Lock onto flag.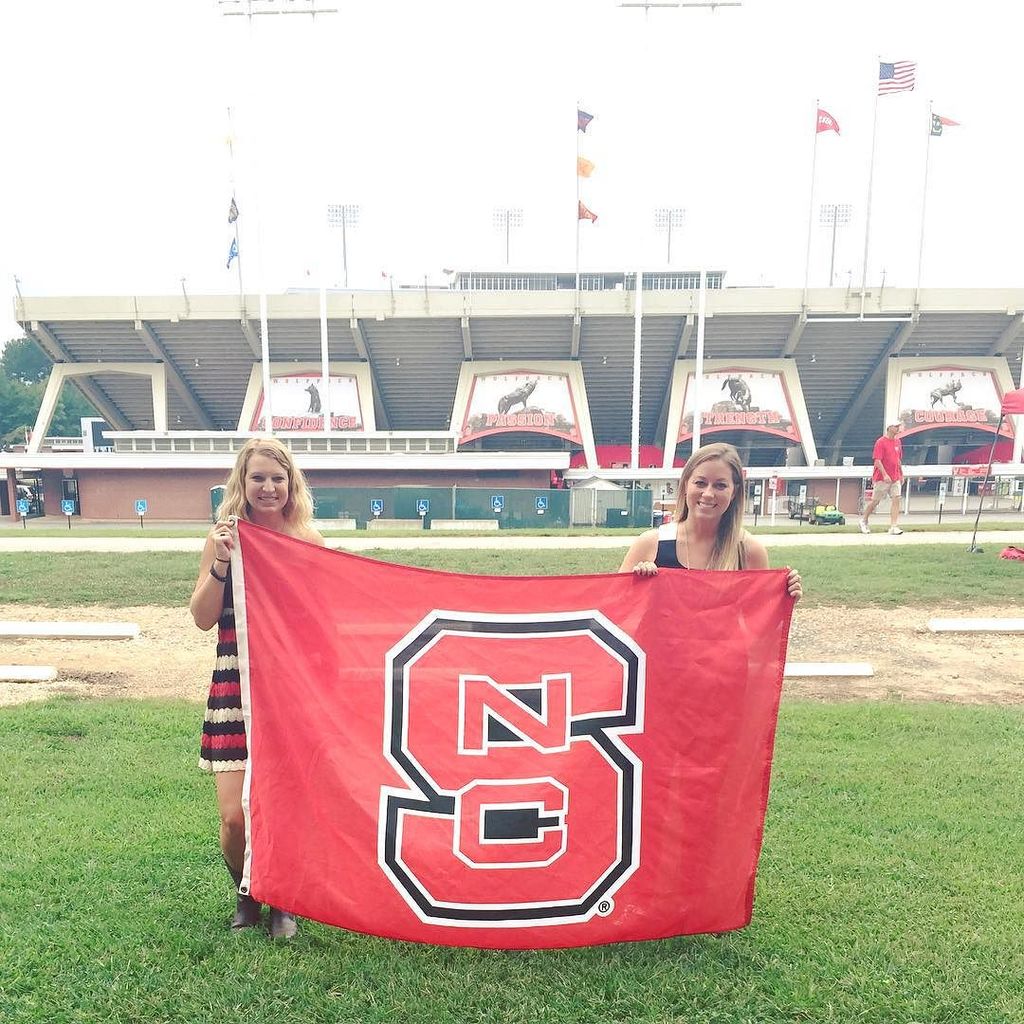
Locked: <box>813,114,841,142</box>.
